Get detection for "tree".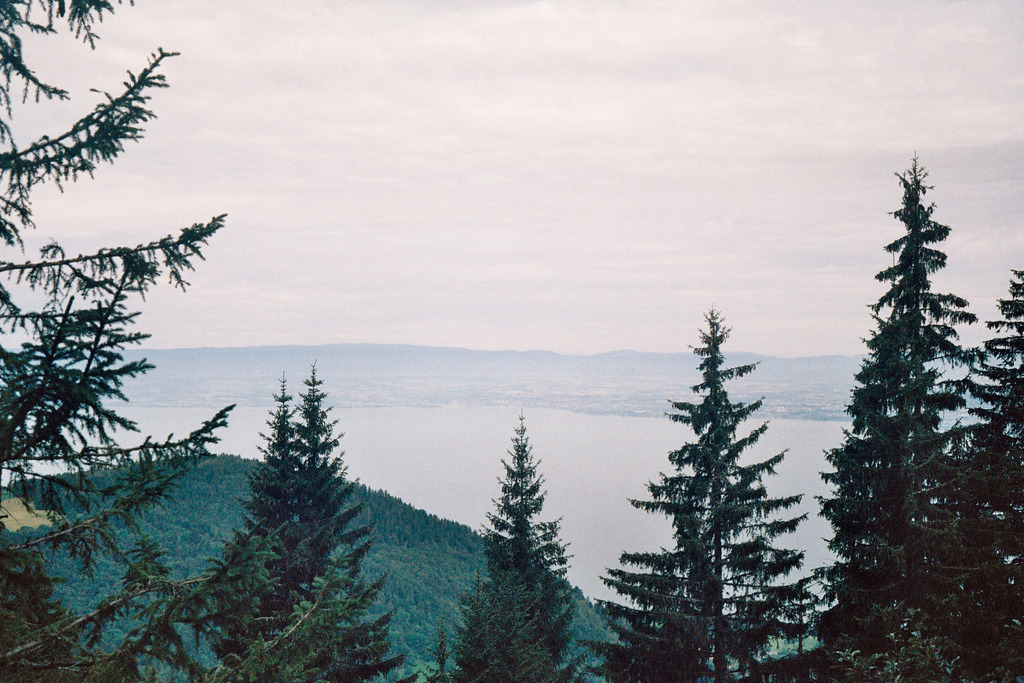
Detection: left=232, top=357, right=420, bottom=682.
